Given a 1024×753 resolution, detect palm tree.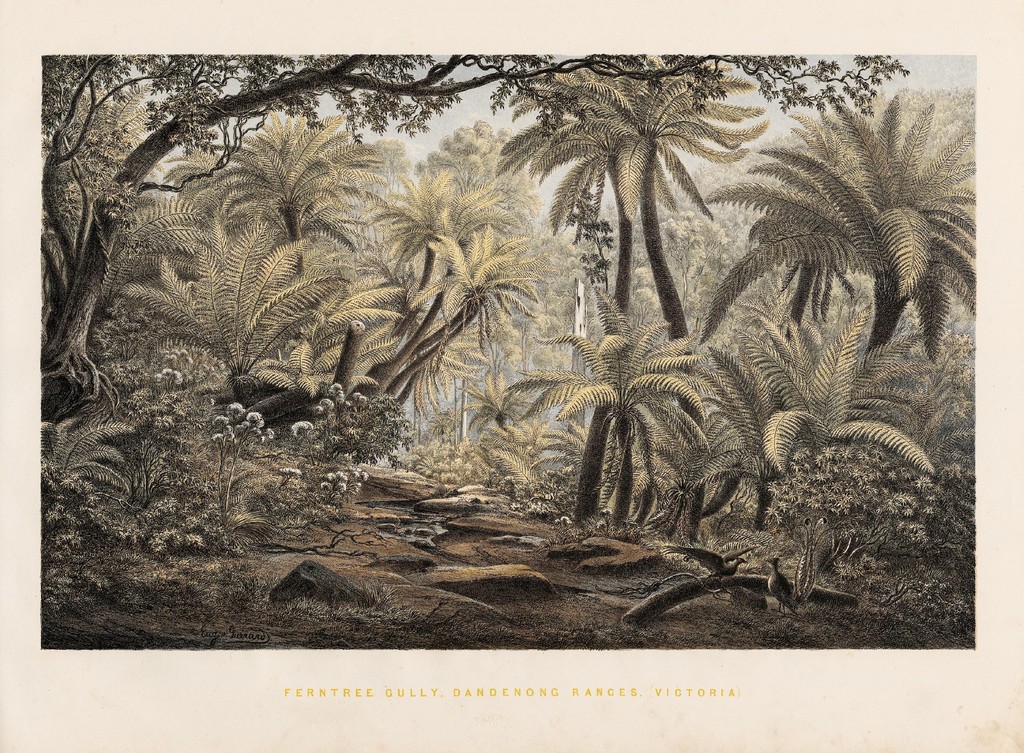
pyautogui.locateOnScreen(525, 72, 782, 547).
